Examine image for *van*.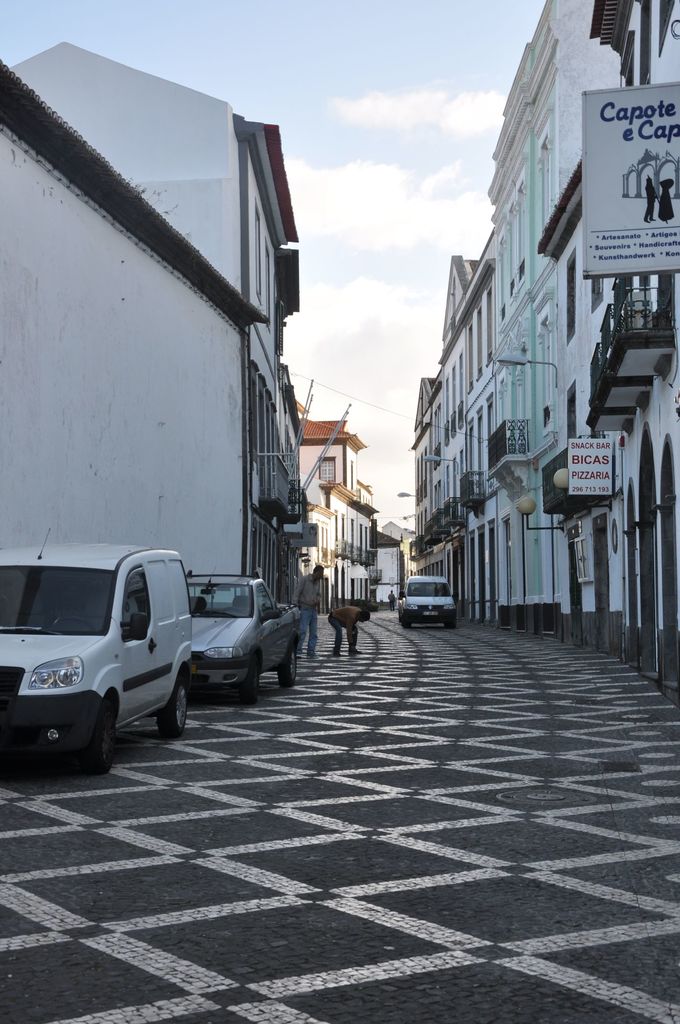
Examination result: 0 529 196 776.
